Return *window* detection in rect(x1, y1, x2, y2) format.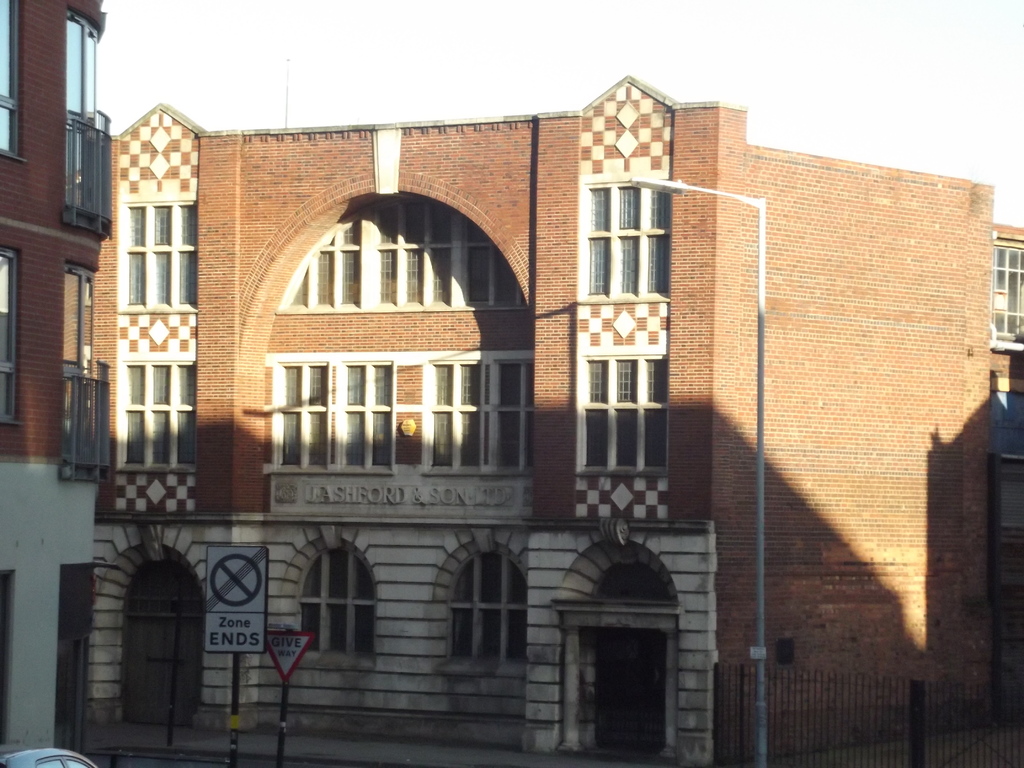
rect(118, 202, 194, 316).
